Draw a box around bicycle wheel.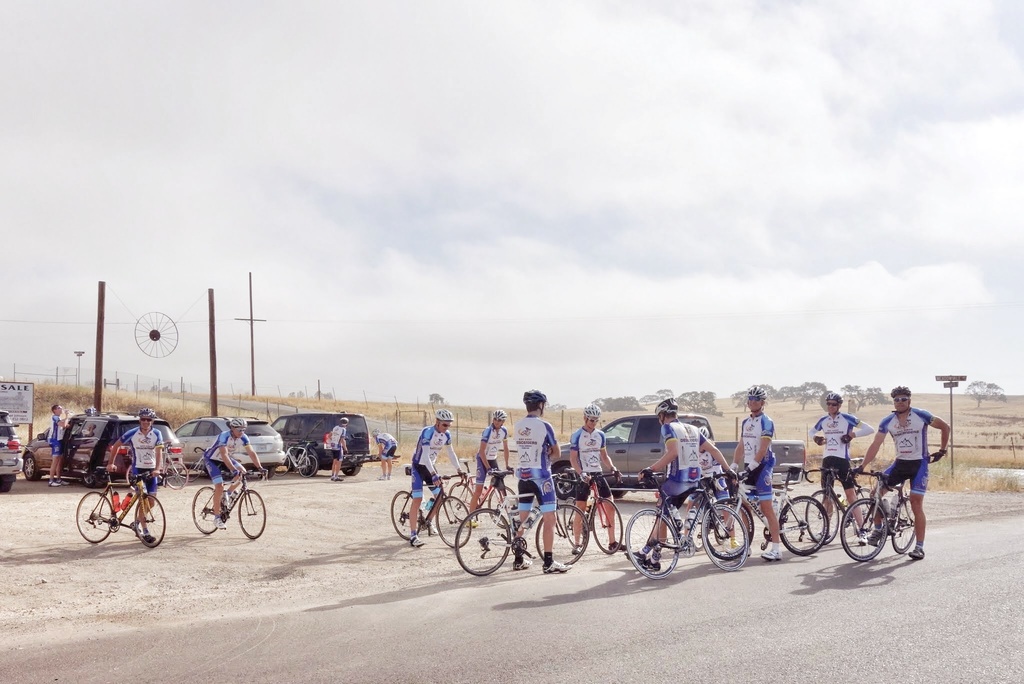
select_region(275, 453, 287, 476).
